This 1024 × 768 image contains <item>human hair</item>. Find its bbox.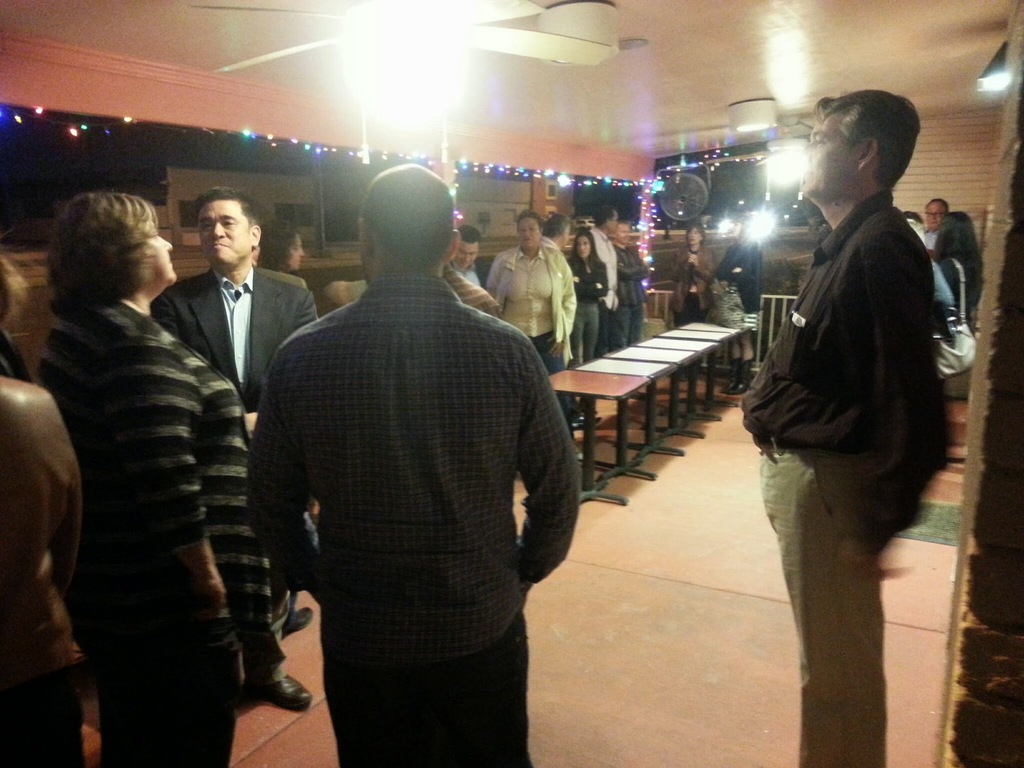
(x1=820, y1=86, x2=922, y2=188).
